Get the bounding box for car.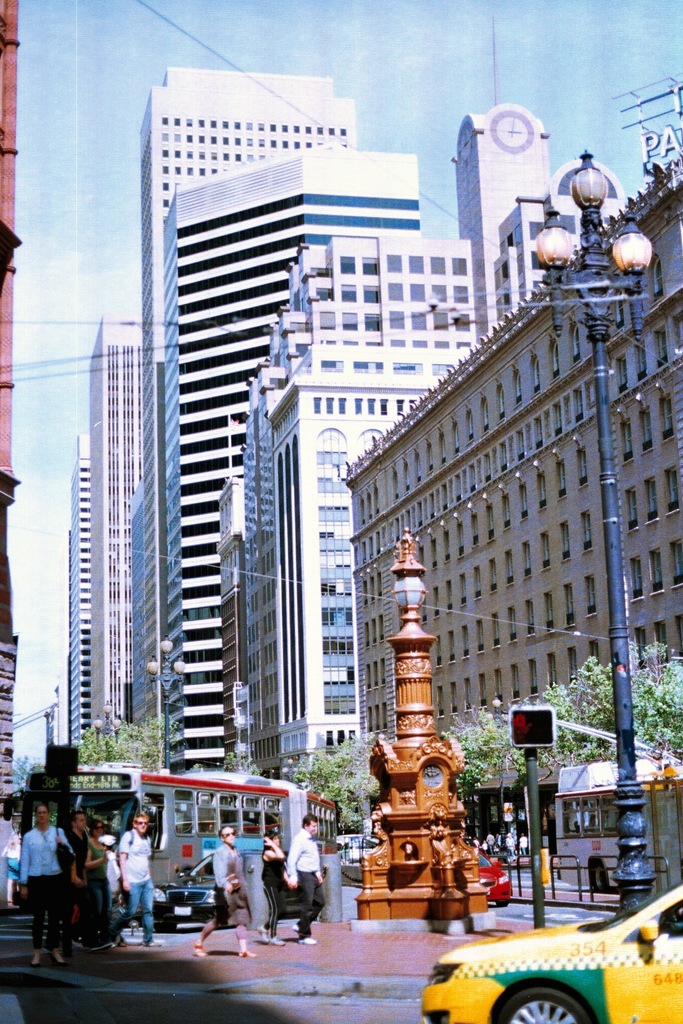
box=[422, 886, 682, 1020].
